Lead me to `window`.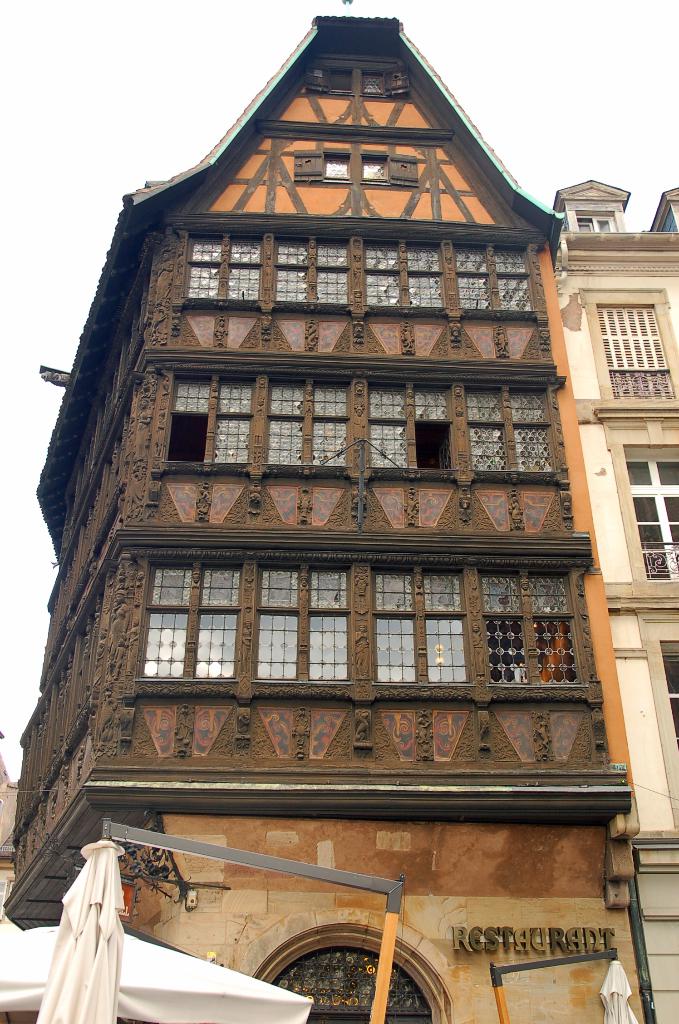
Lead to crop(163, 381, 258, 463).
